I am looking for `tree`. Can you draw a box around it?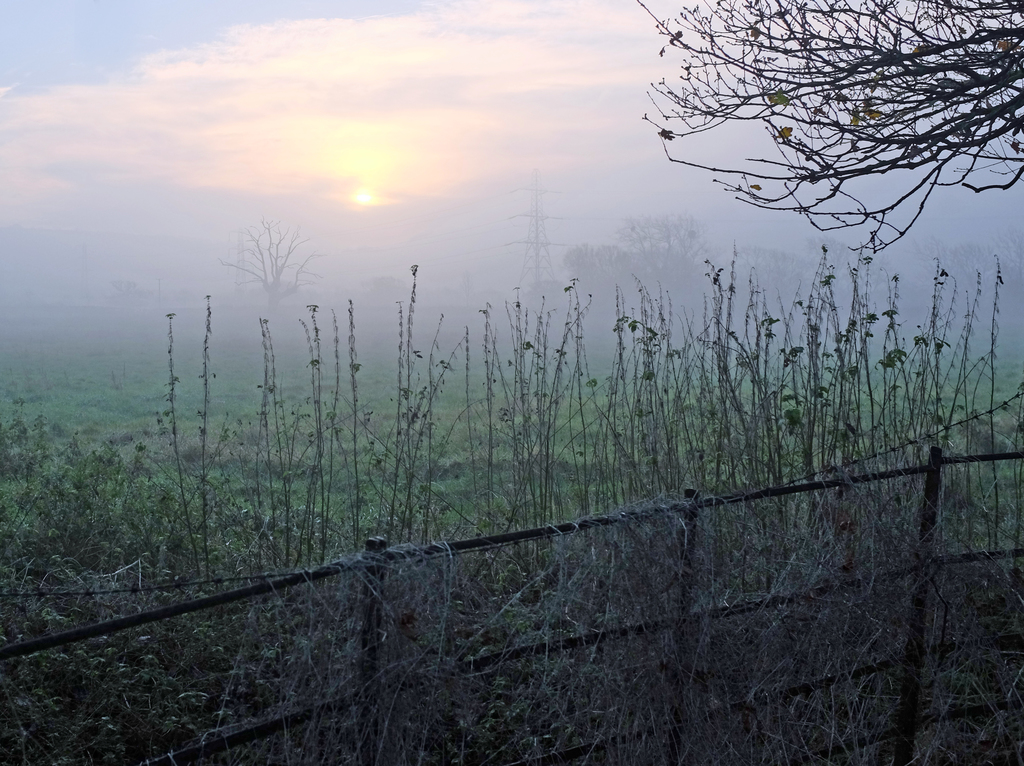
Sure, the bounding box is box(214, 214, 332, 323).
